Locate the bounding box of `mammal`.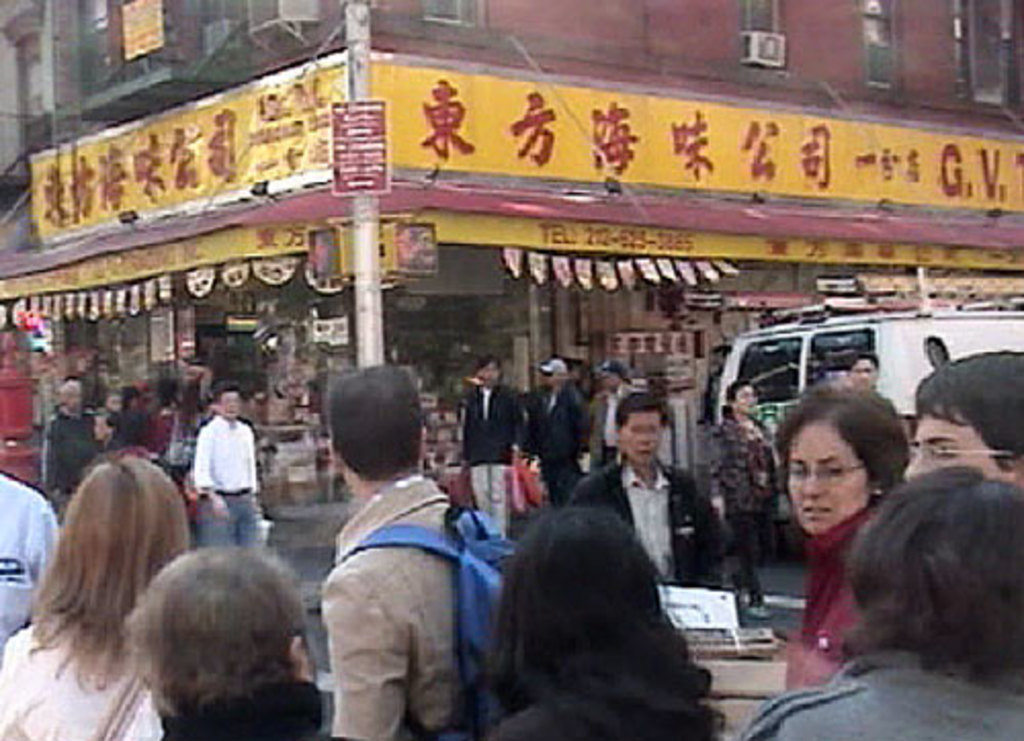
Bounding box: 453:459:737:737.
